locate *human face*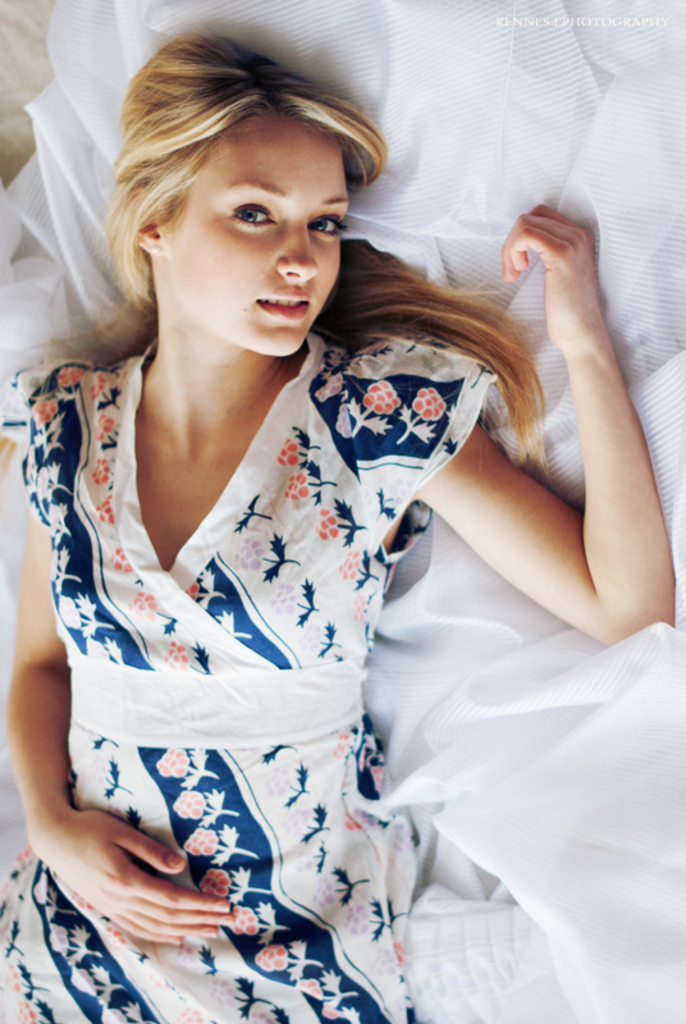
(x1=160, y1=109, x2=351, y2=355)
